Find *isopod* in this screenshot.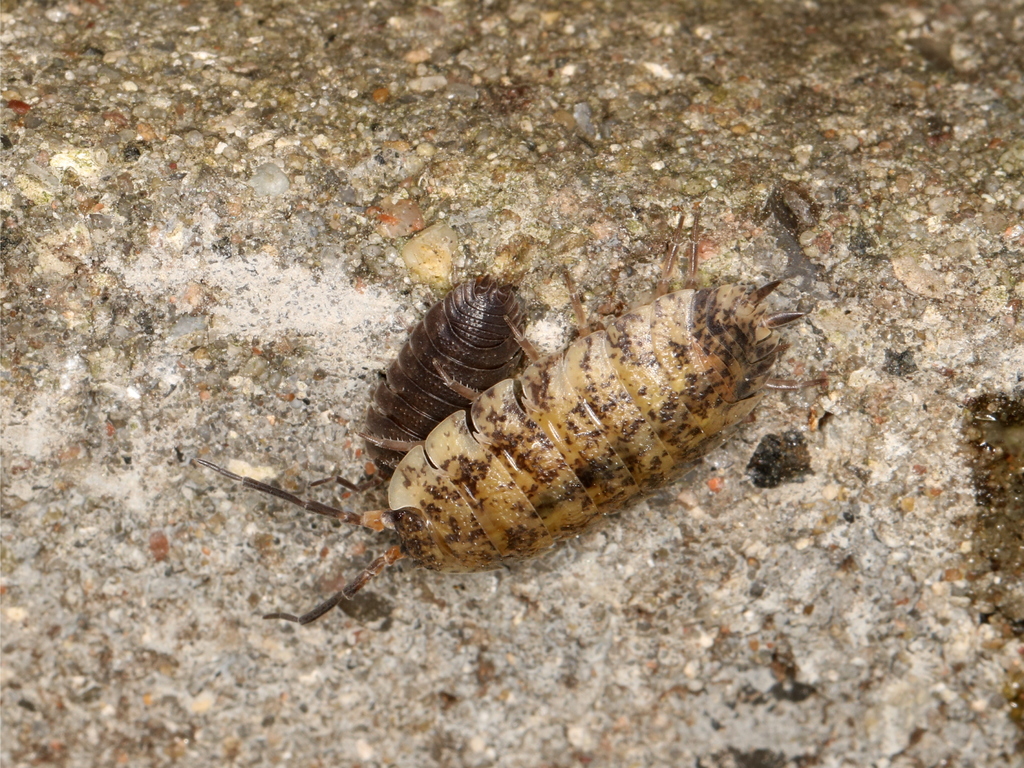
The bounding box for *isopod* is bbox=(191, 195, 826, 625).
